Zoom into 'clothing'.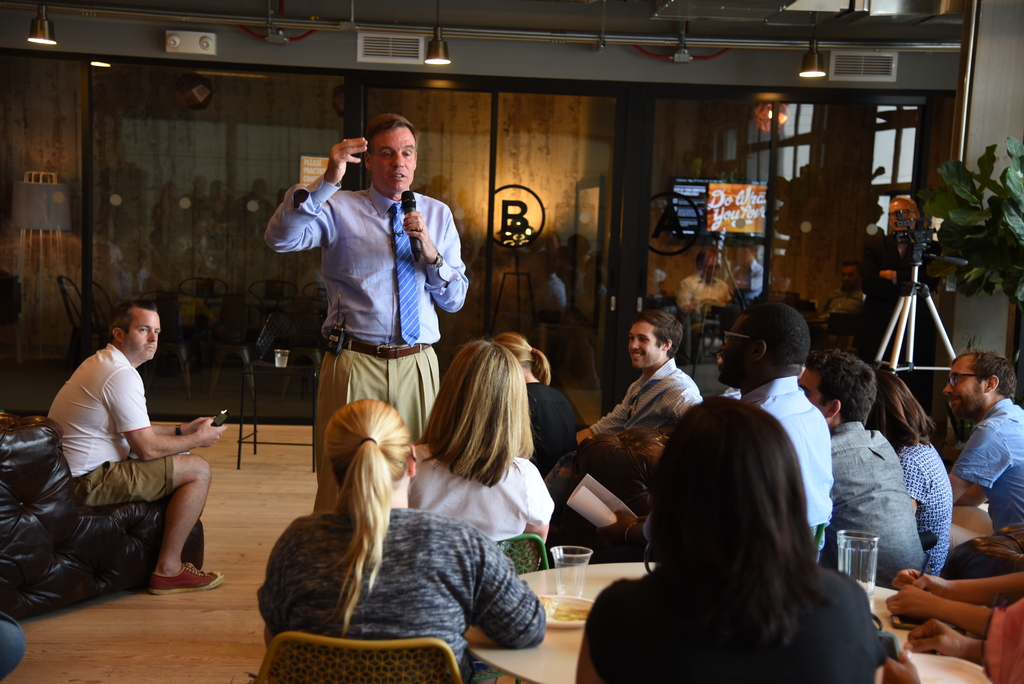
Zoom target: x1=677, y1=268, x2=743, y2=315.
